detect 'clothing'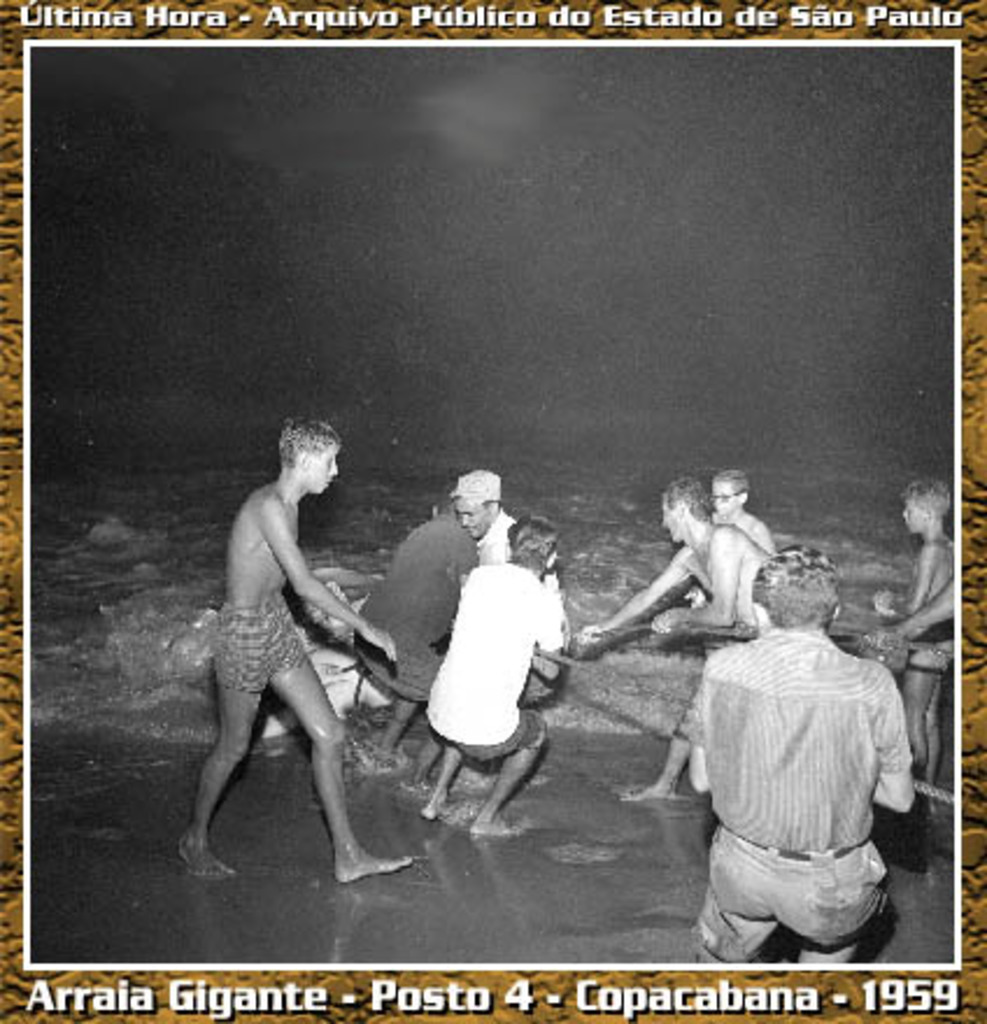
rect(899, 638, 961, 675)
